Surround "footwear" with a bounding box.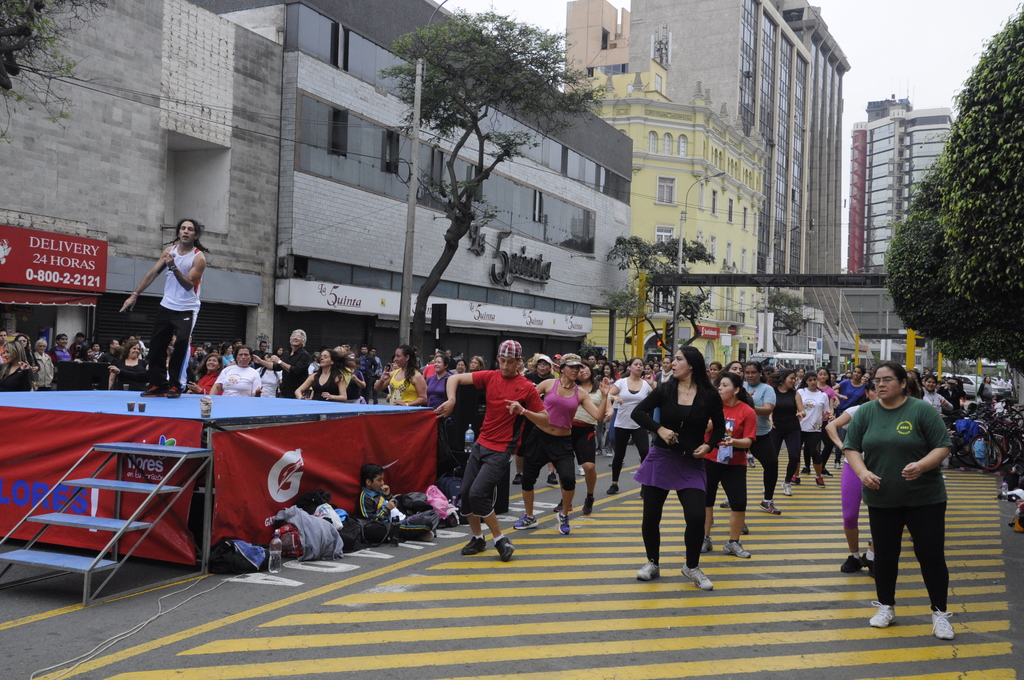
locate(514, 473, 521, 487).
